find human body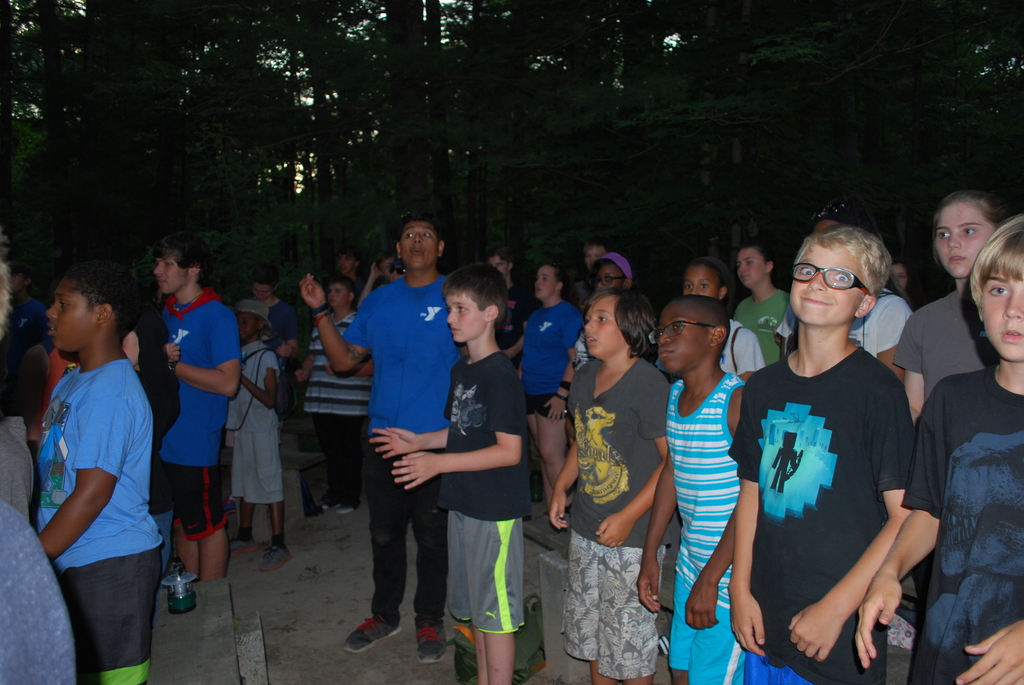
[x1=666, y1=258, x2=772, y2=684]
